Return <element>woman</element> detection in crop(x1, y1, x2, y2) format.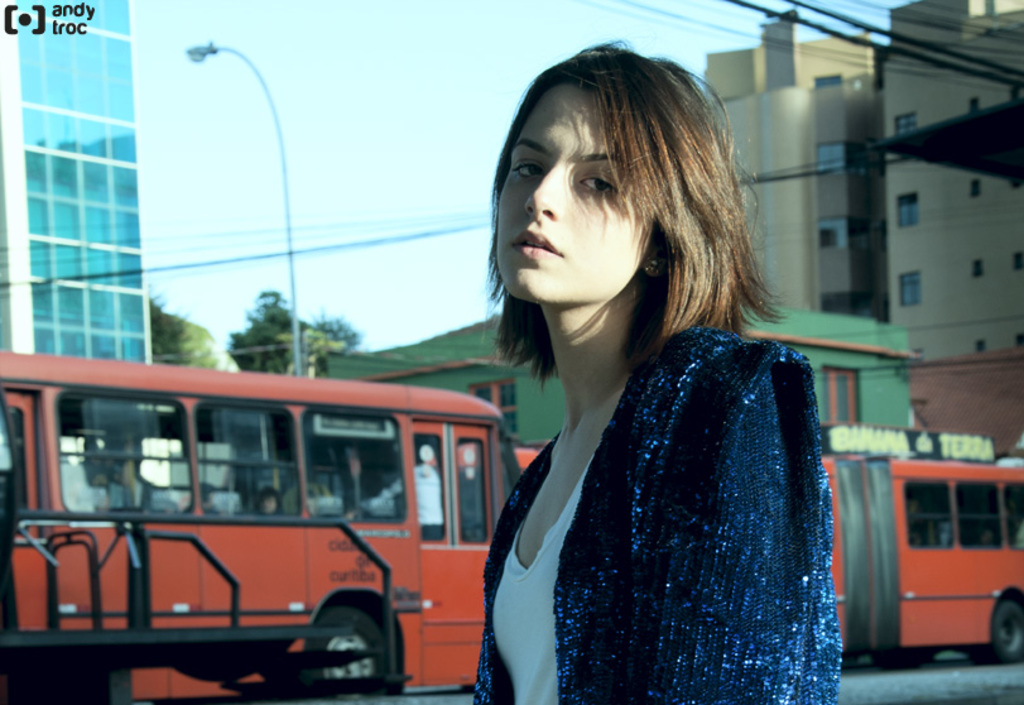
crop(418, 87, 884, 704).
